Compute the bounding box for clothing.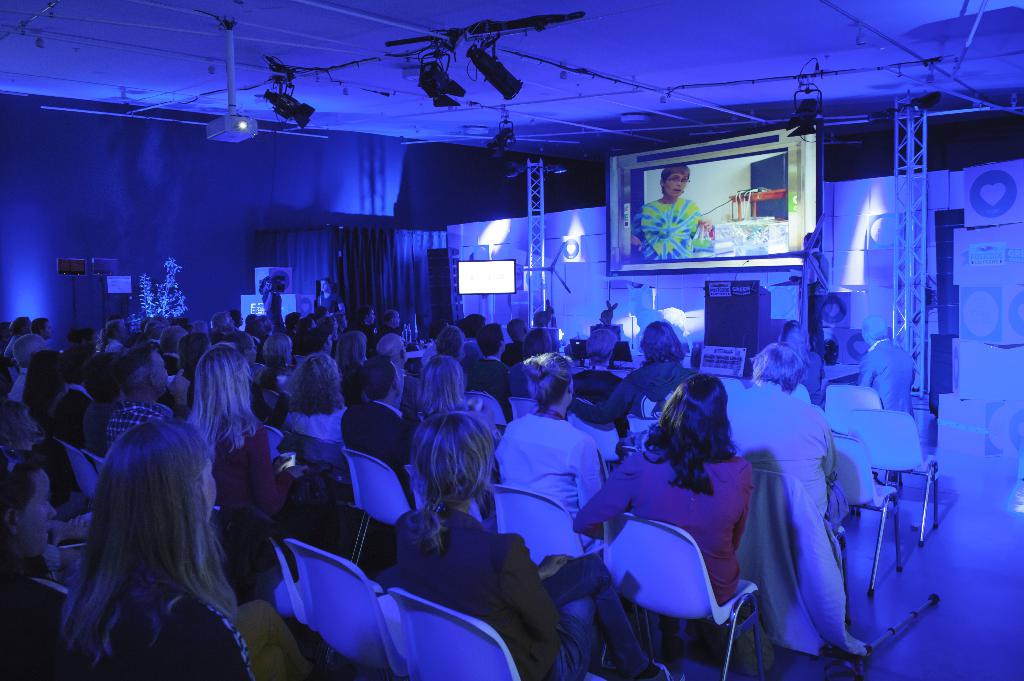
(851,383,923,459).
